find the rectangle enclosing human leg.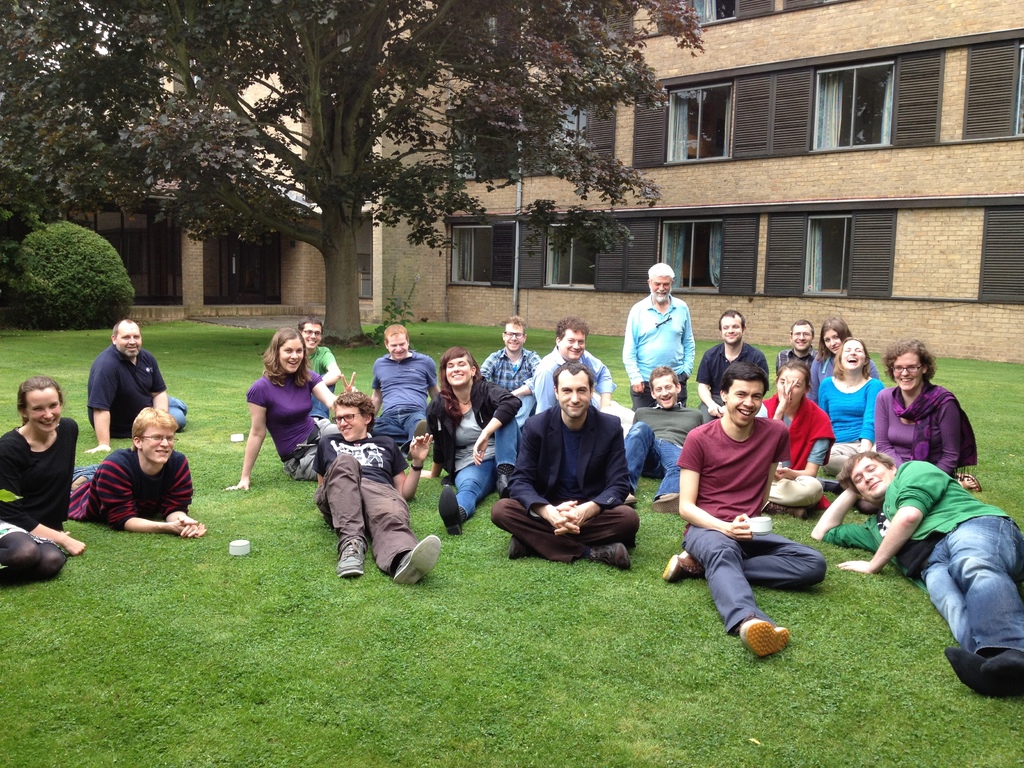
Rect(169, 406, 186, 427).
